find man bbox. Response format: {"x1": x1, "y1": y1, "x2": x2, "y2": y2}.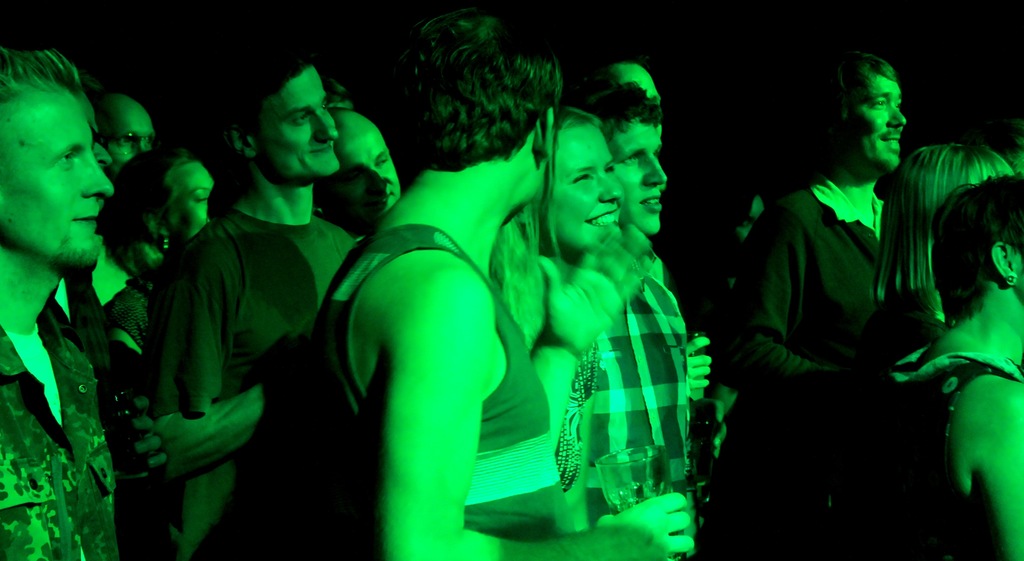
{"x1": 131, "y1": 37, "x2": 366, "y2": 560}.
